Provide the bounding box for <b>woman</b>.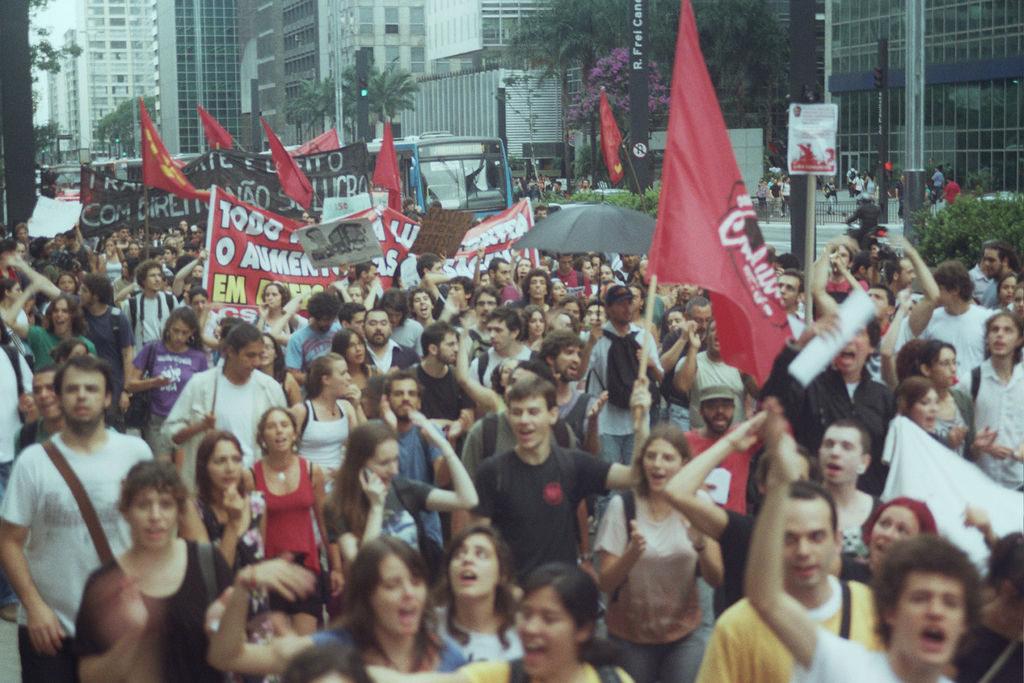
detection(181, 428, 287, 628).
